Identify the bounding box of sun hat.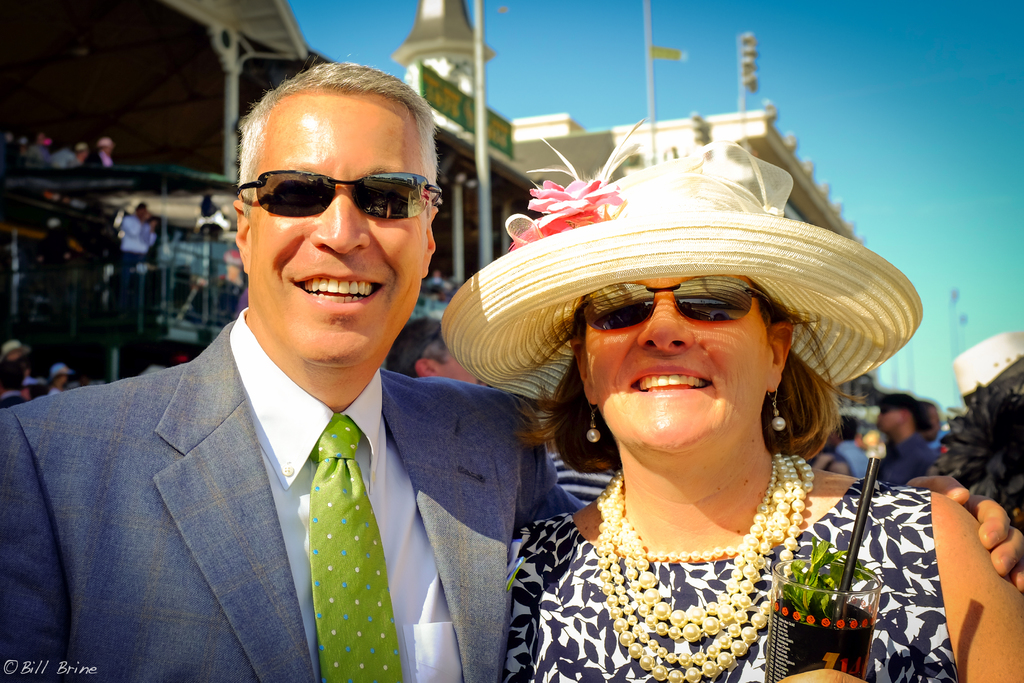
[left=435, top=111, right=929, bottom=407].
